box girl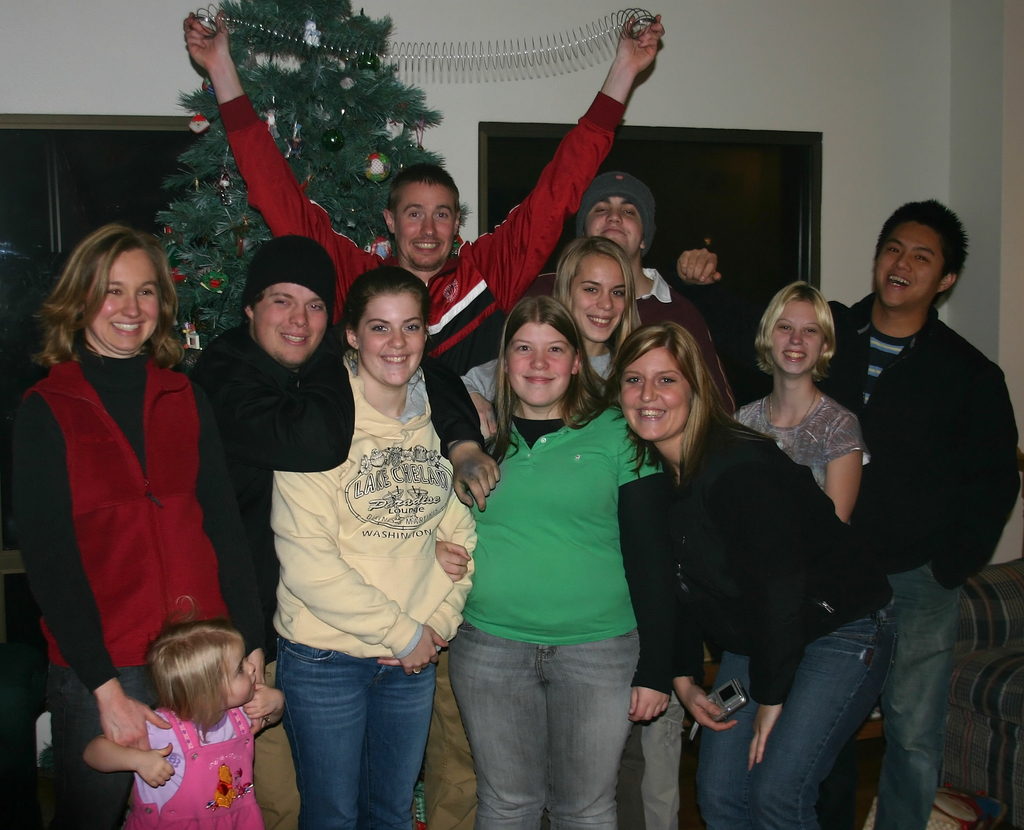
bbox(723, 273, 867, 536)
